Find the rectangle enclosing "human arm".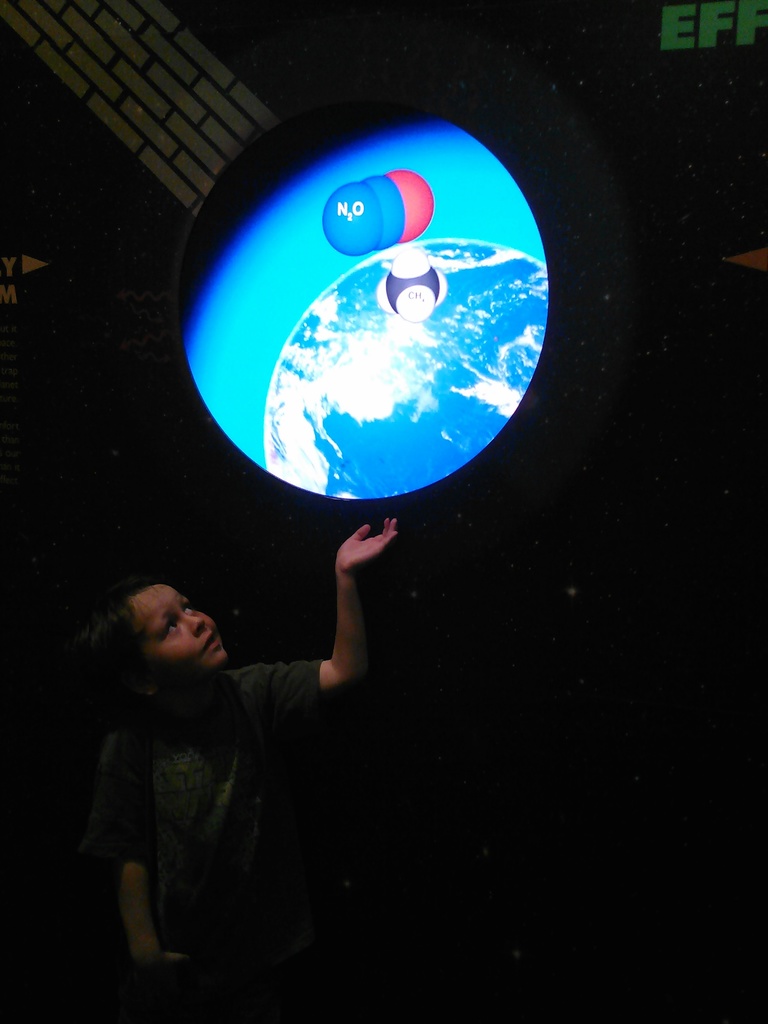
115,731,202,1012.
